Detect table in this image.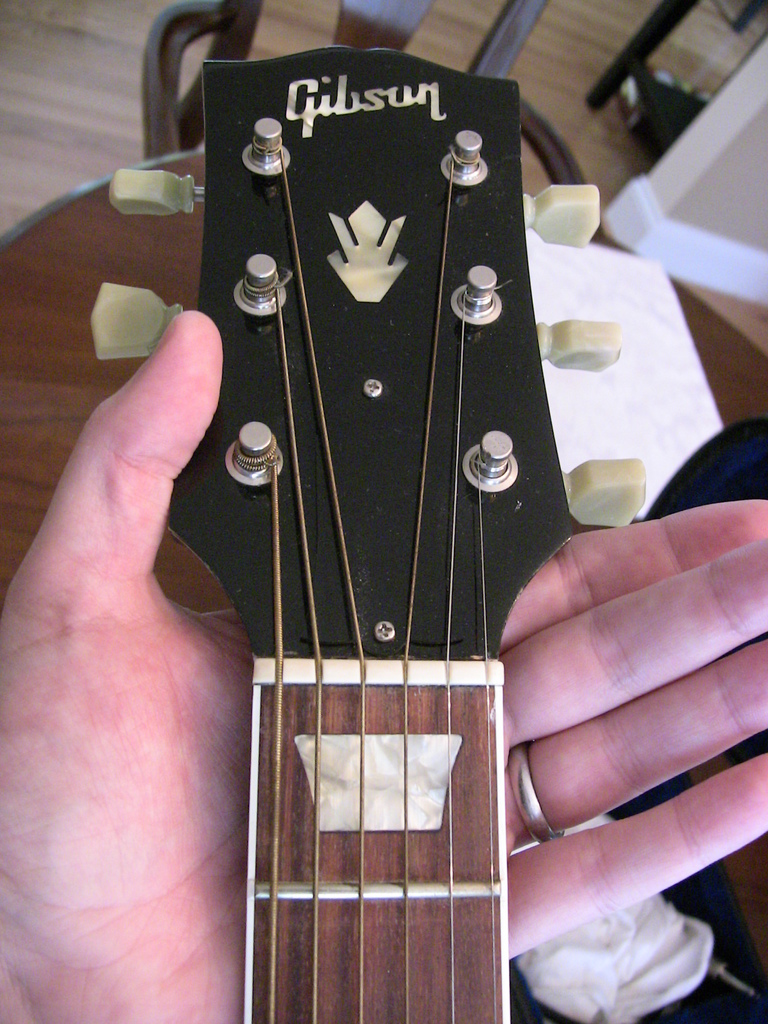
Detection: 0 135 767 1023.
